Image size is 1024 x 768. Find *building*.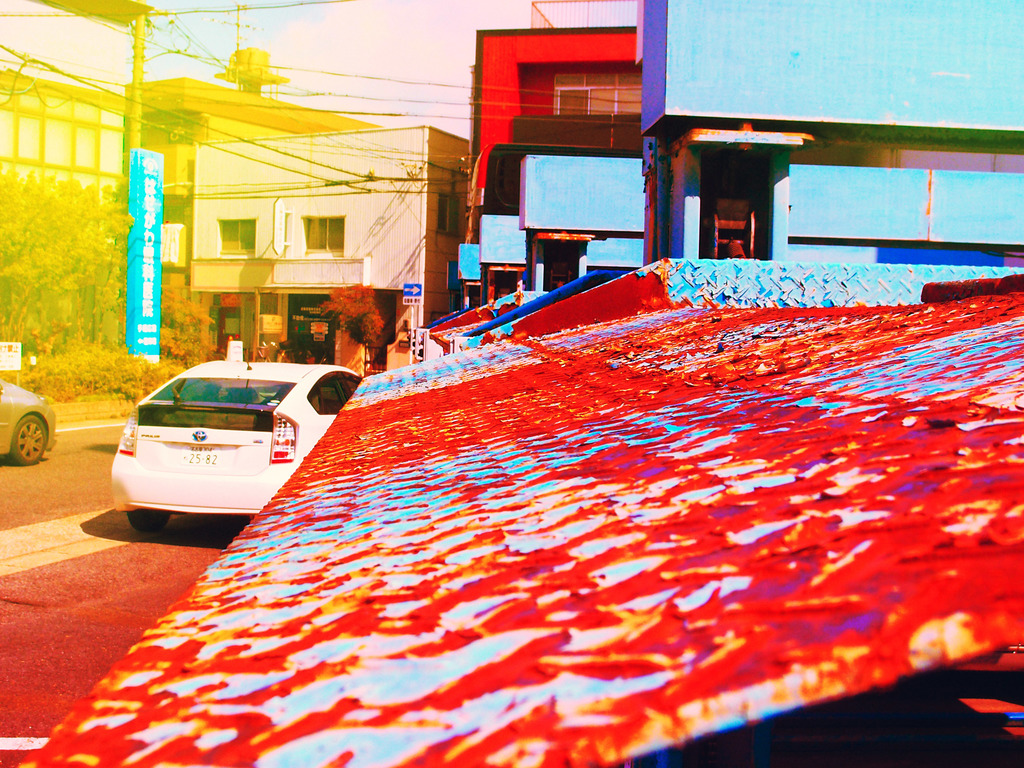
region(0, 0, 151, 244).
